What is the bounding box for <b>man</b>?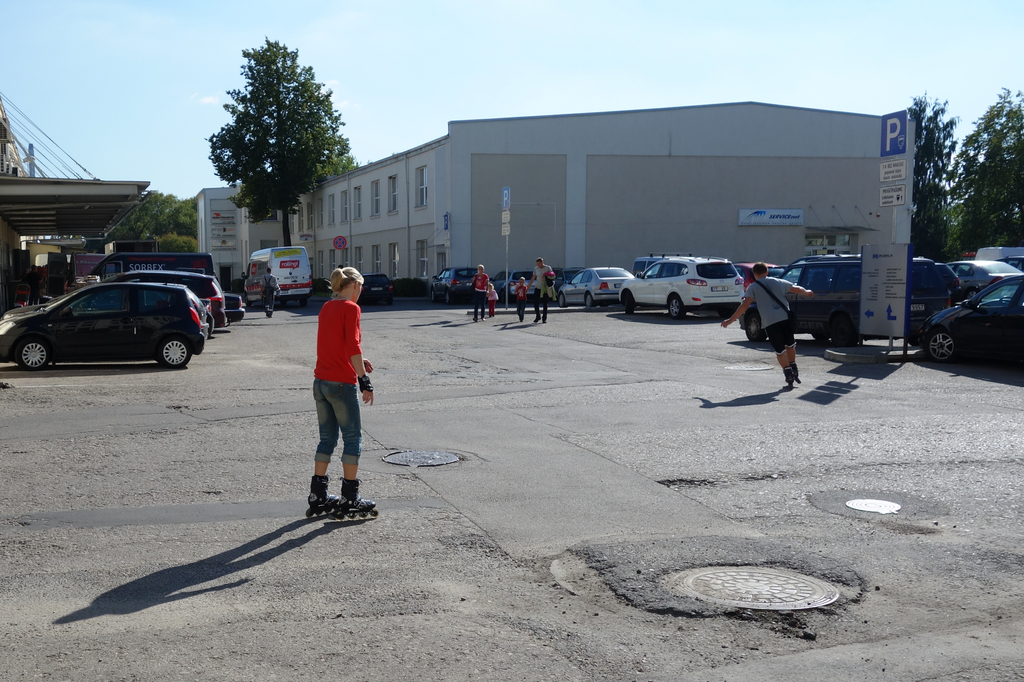
region(521, 255, 554, 322).
